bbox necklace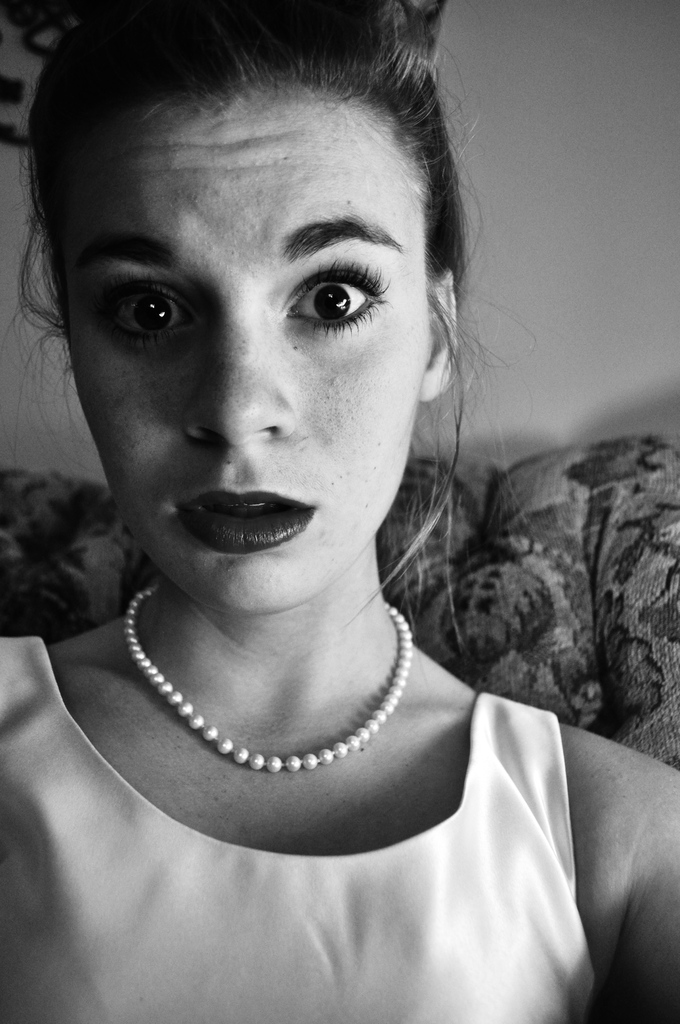
[124,588,412,770]
